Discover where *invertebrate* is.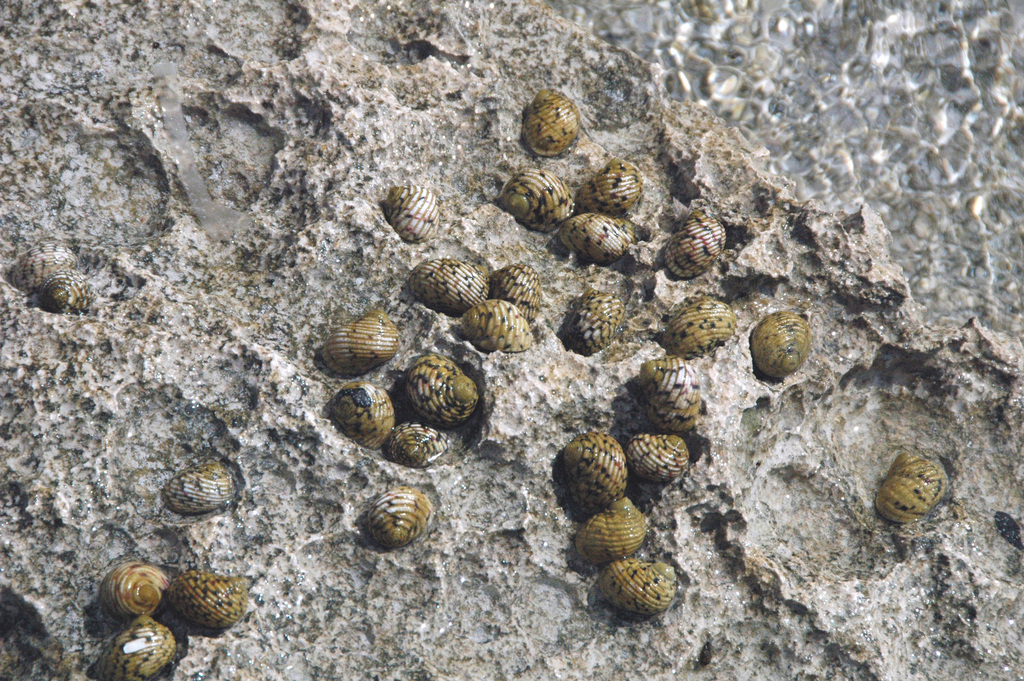
Discovered at pyautogui.locateOnScreen(568, 493, 655, 574).
